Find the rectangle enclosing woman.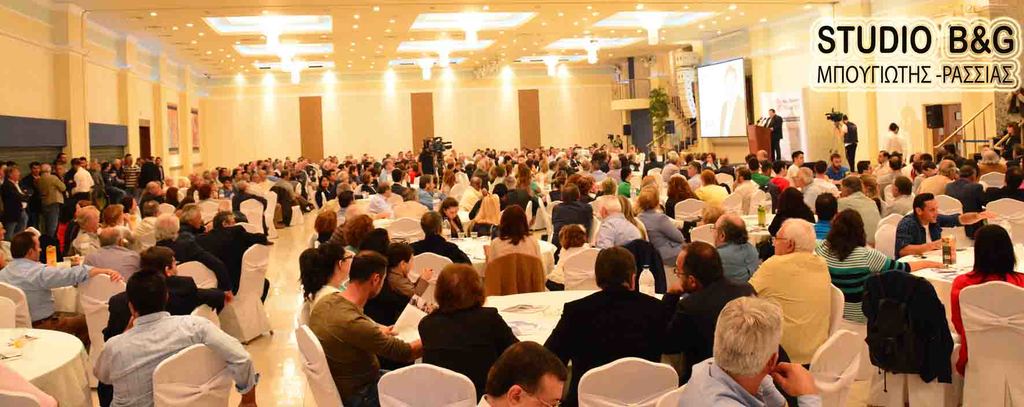
(left=662, top=174, right=698, bottom=235).
